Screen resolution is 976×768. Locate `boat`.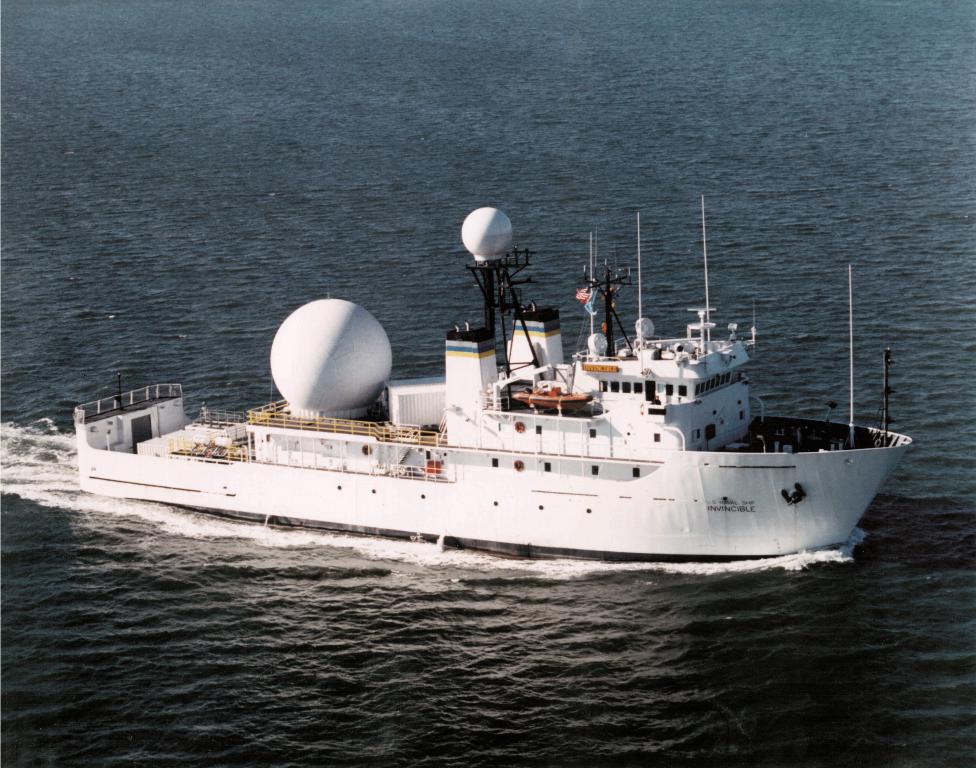
125 212 975 568.
